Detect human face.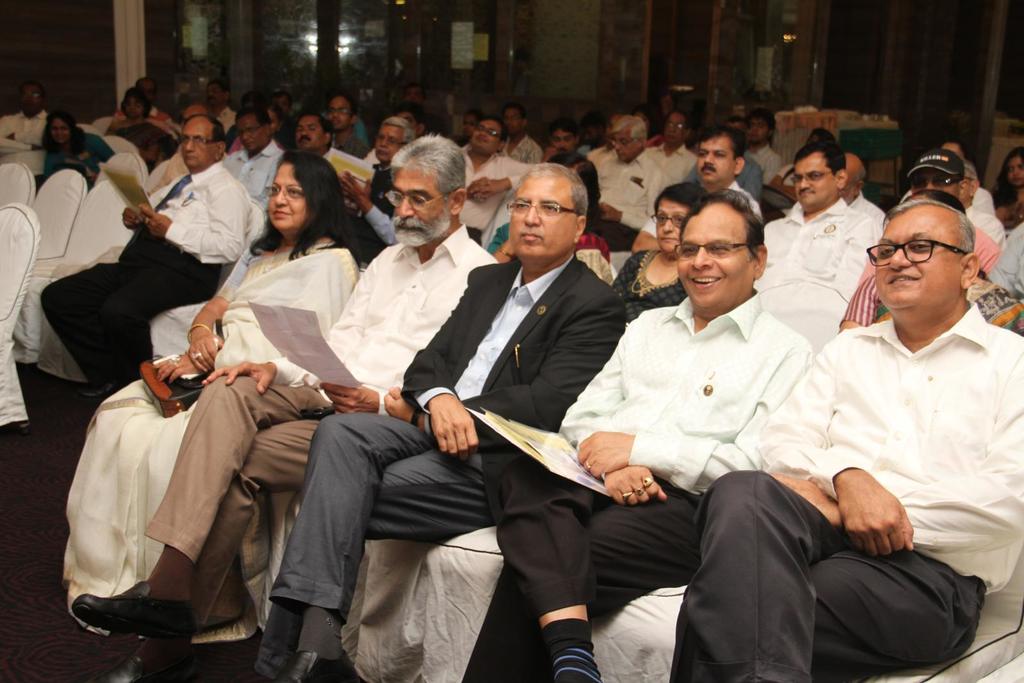
Detected at bbox(655, 202, 694, 255).
